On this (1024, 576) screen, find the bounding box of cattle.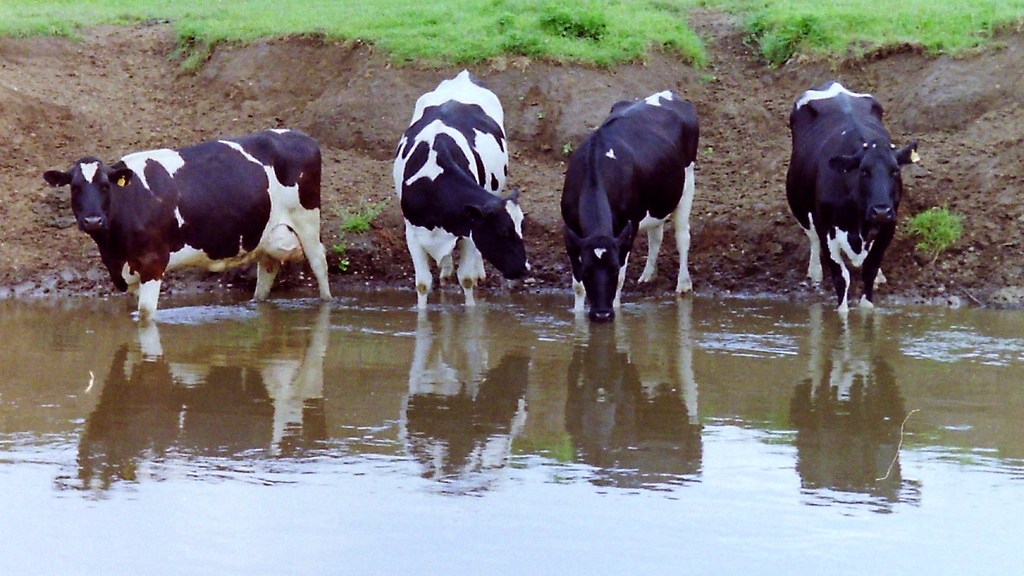
Bounding box: bbox(781, 78, 918, 311).
